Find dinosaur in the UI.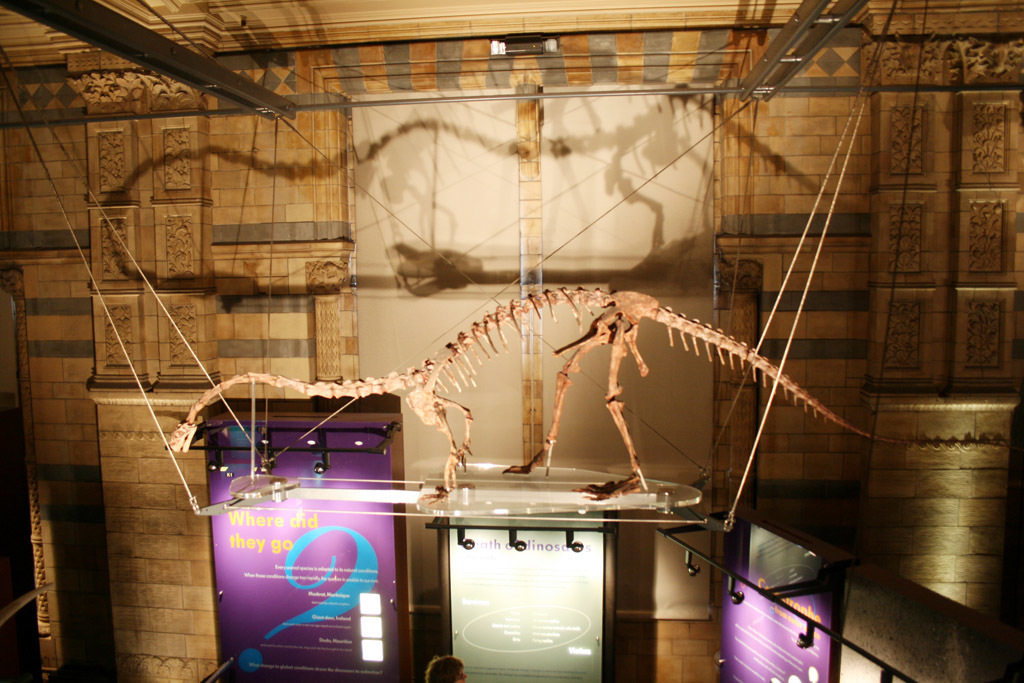
UI element at left=167, top=282, right=1012, bottom=503.
